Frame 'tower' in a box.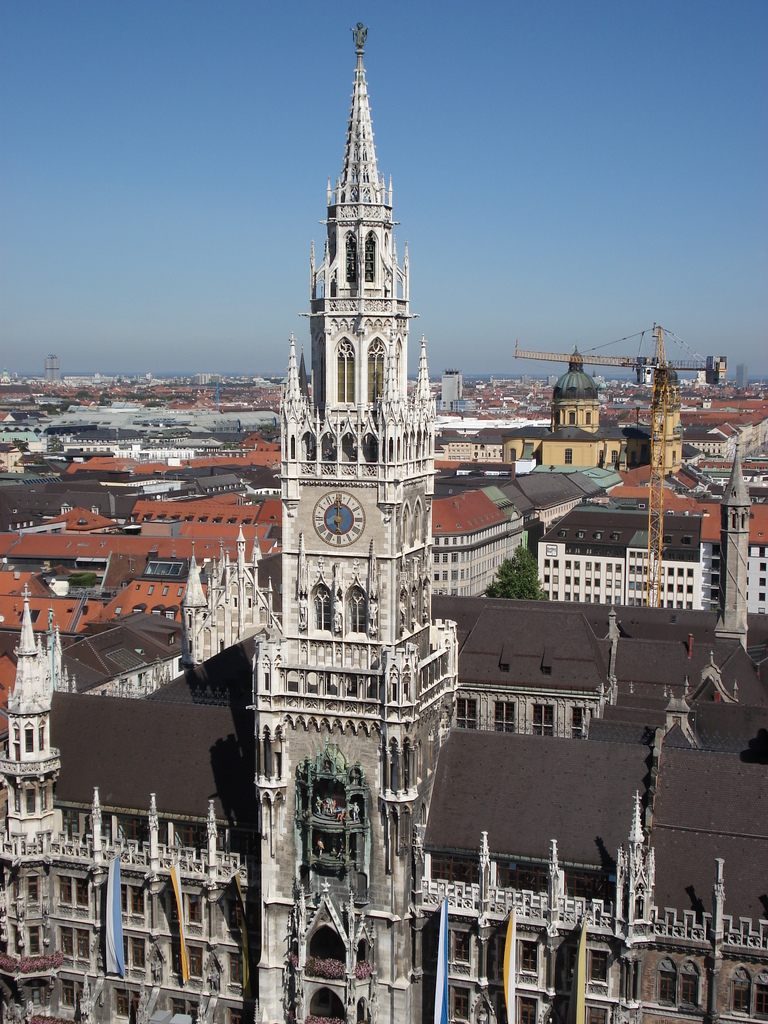
[x1=203, y1=0, x2=505, y2=946].
